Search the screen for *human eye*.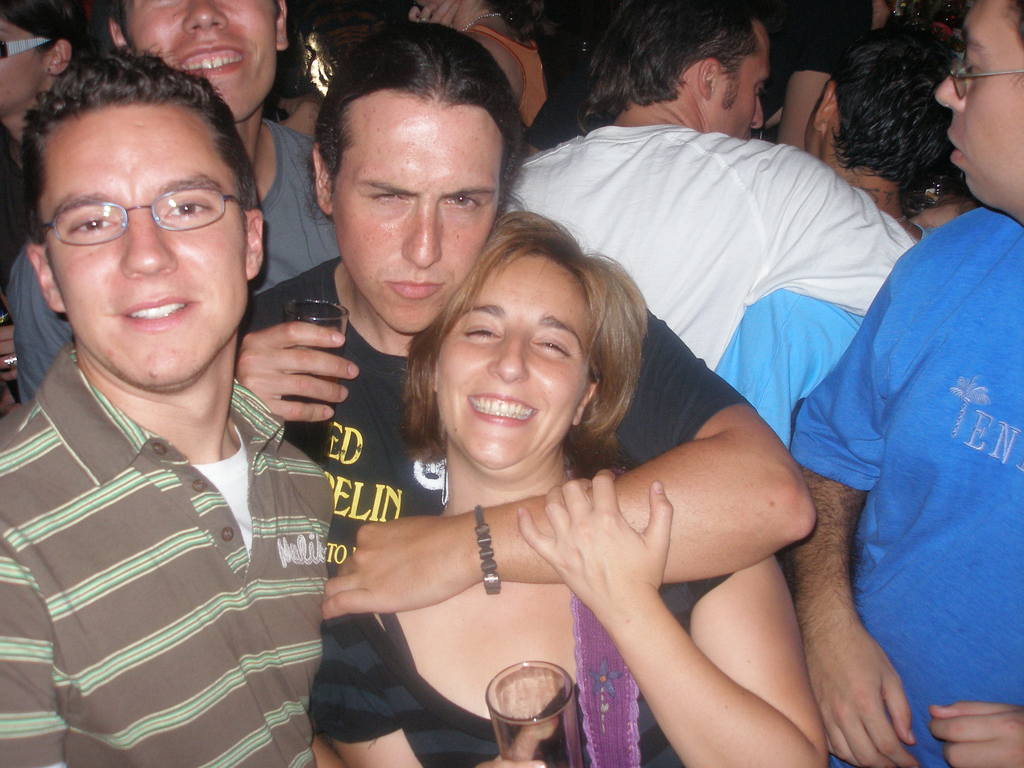
Found at 966/55/982/79.
